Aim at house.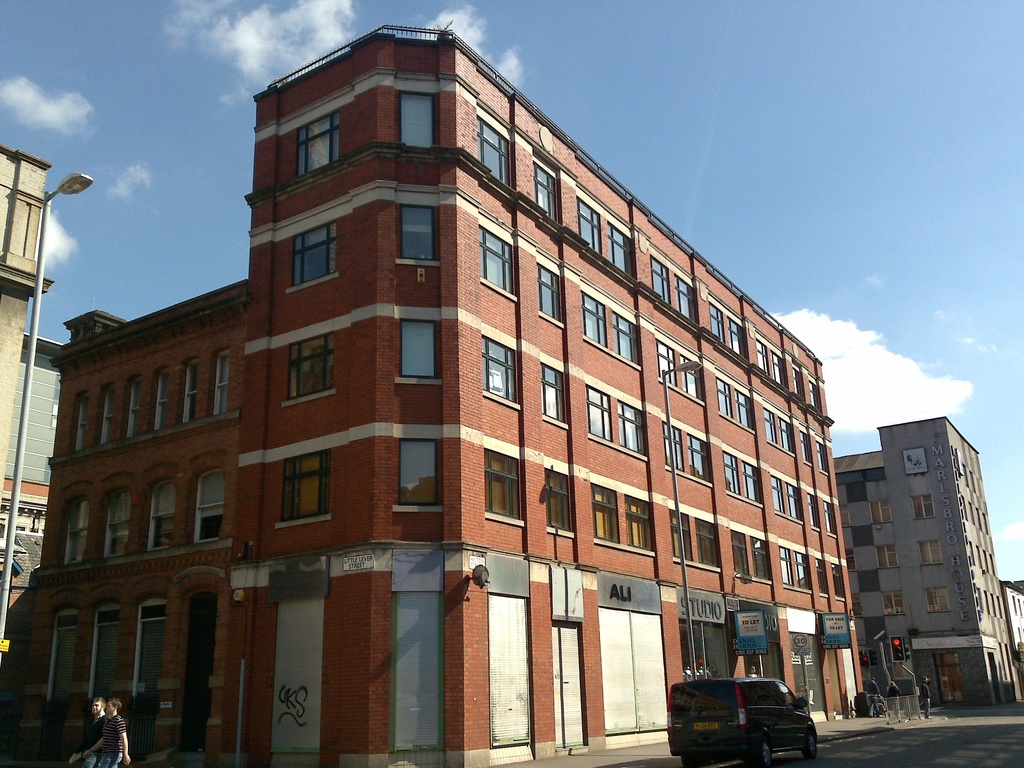
Aimed at BBox(834, 416, 1019, 700).
